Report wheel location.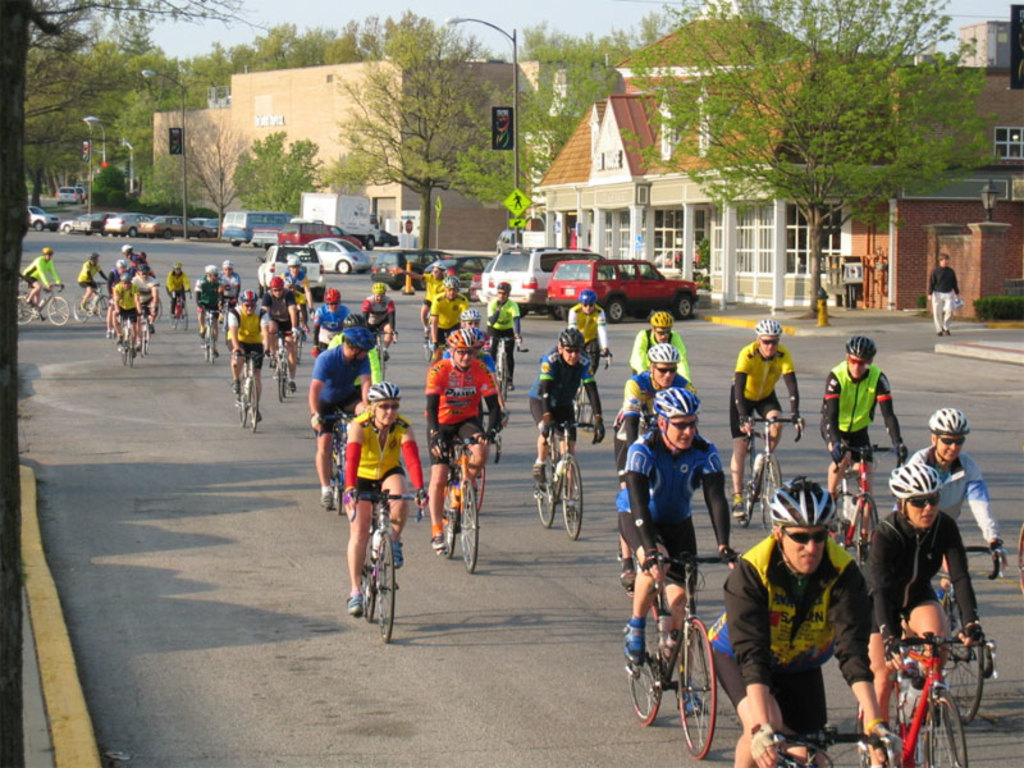
Report: select_region(201, 329, 210, 362).
